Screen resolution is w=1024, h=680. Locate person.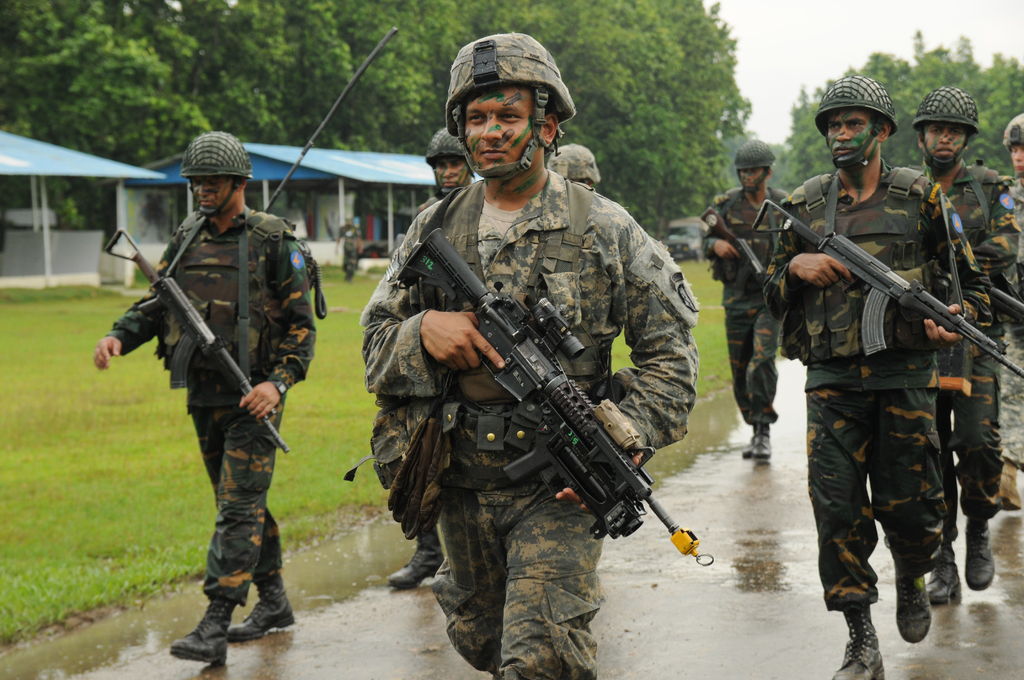
[532,134,603,188].
